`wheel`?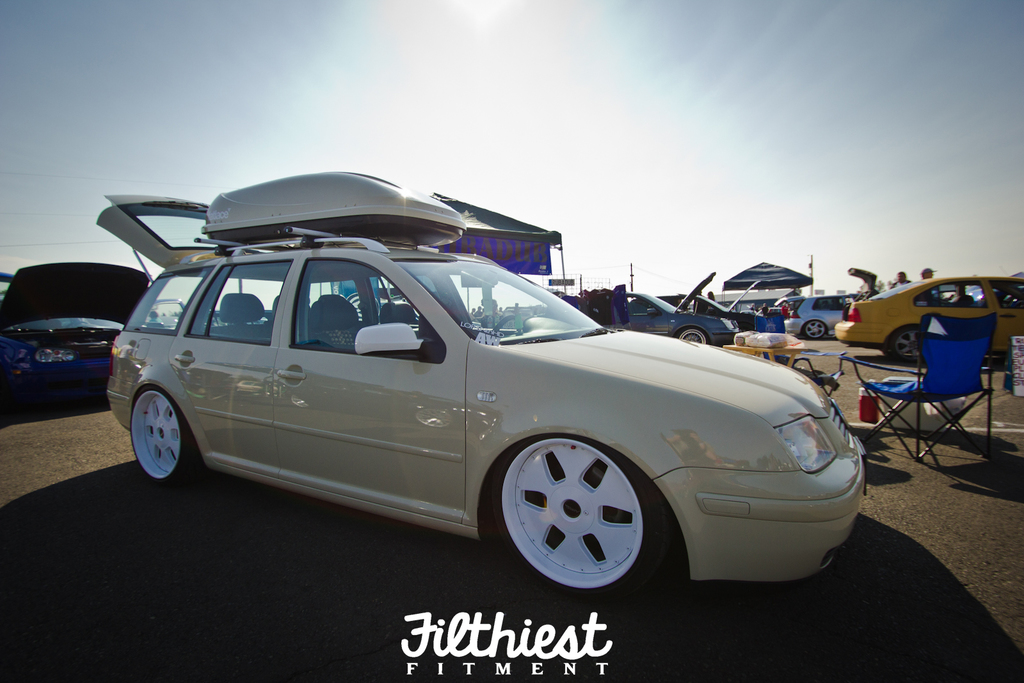
locate(132, 386, 195, 481)
